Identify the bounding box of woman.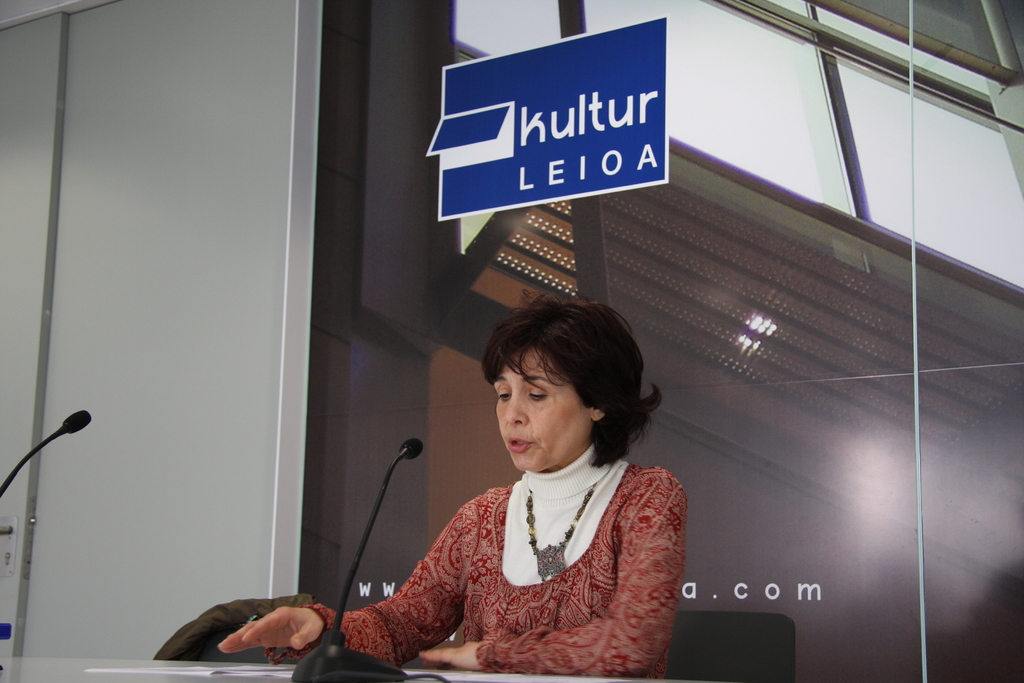
region(350, 293, 698, 682).
